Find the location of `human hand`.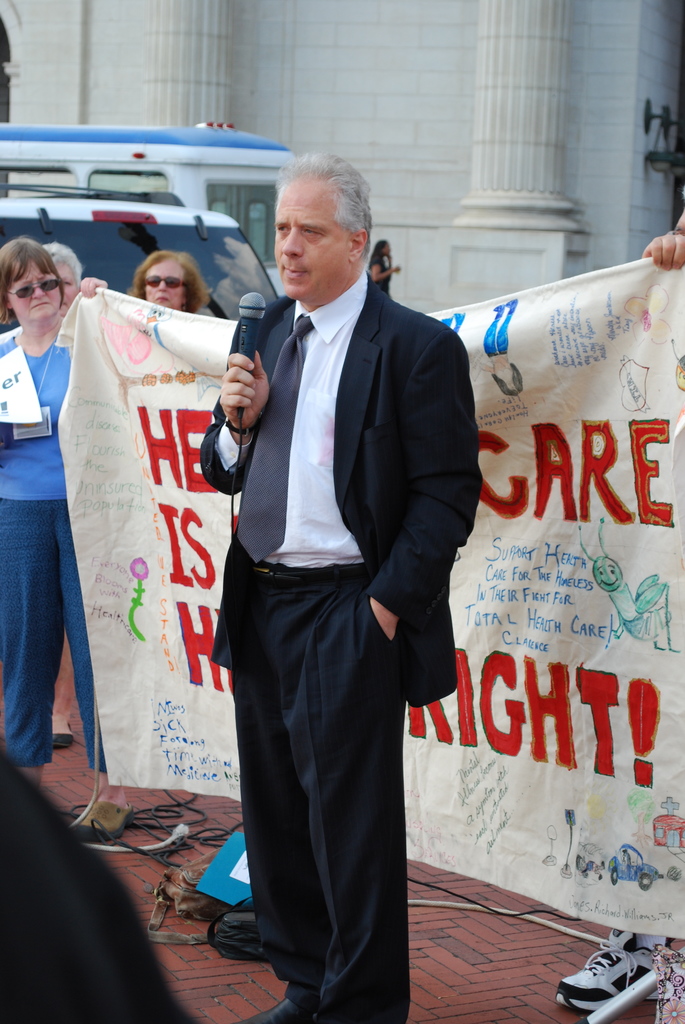
Location: box(366, 596, 401, 645).
